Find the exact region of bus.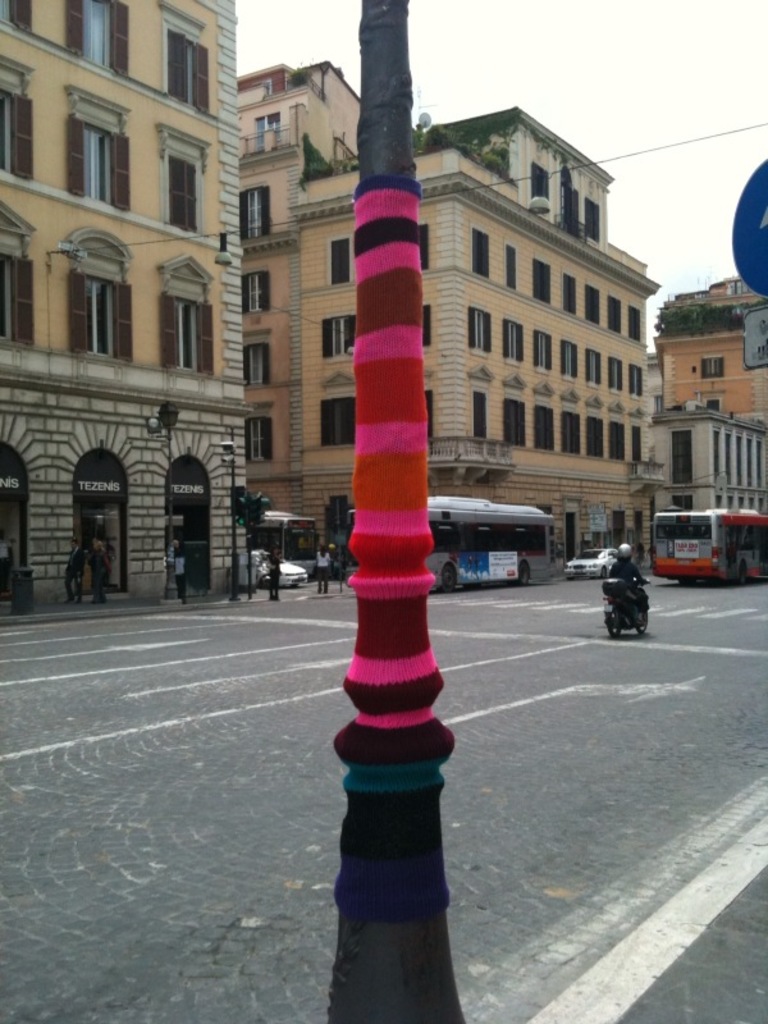
Exact region: (653,503,767,589).
